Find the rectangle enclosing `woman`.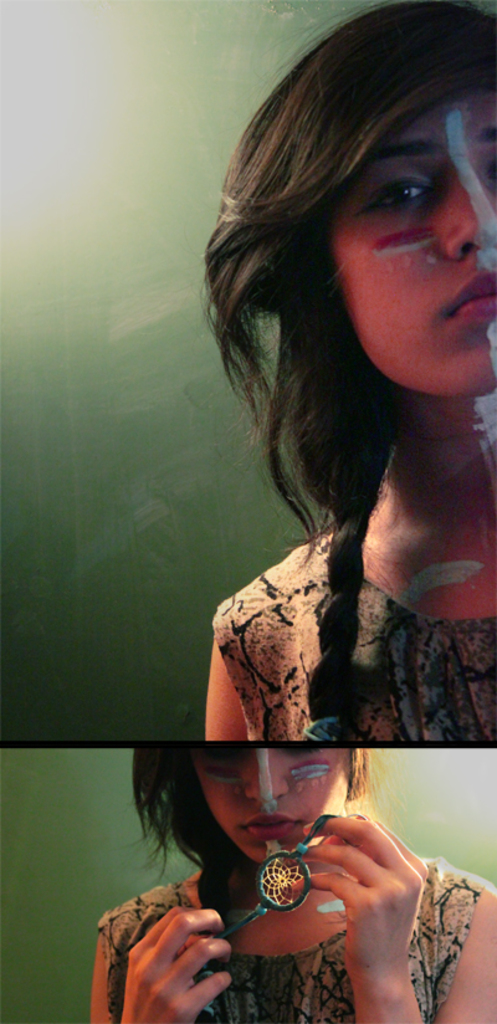
[123, 729, 416, 1023].
